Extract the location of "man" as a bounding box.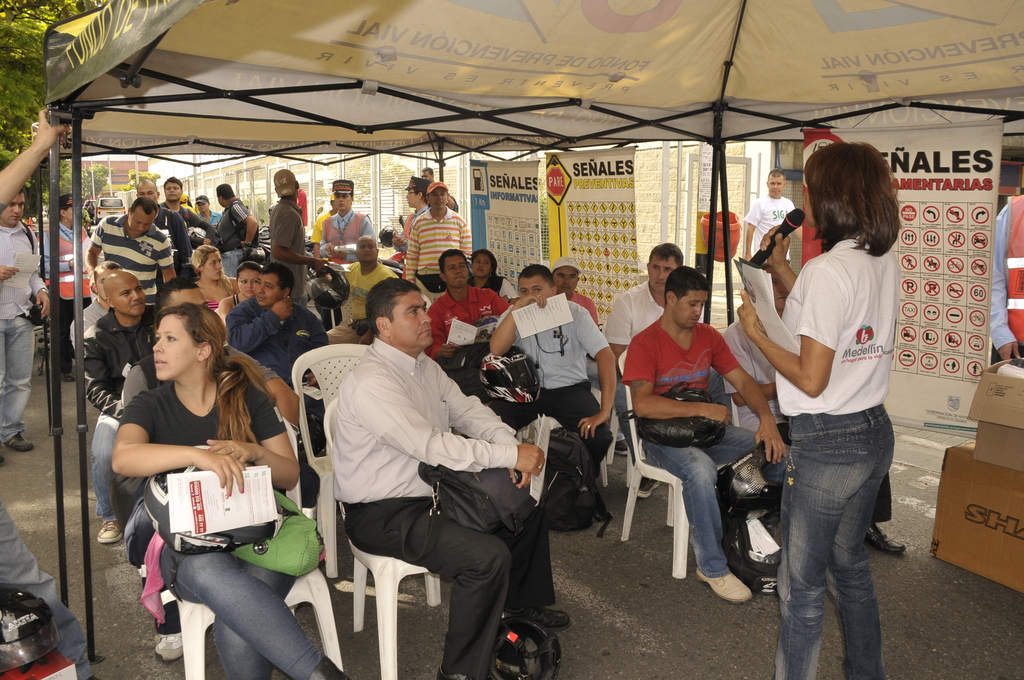
detection(405, 181, 470, 303).
